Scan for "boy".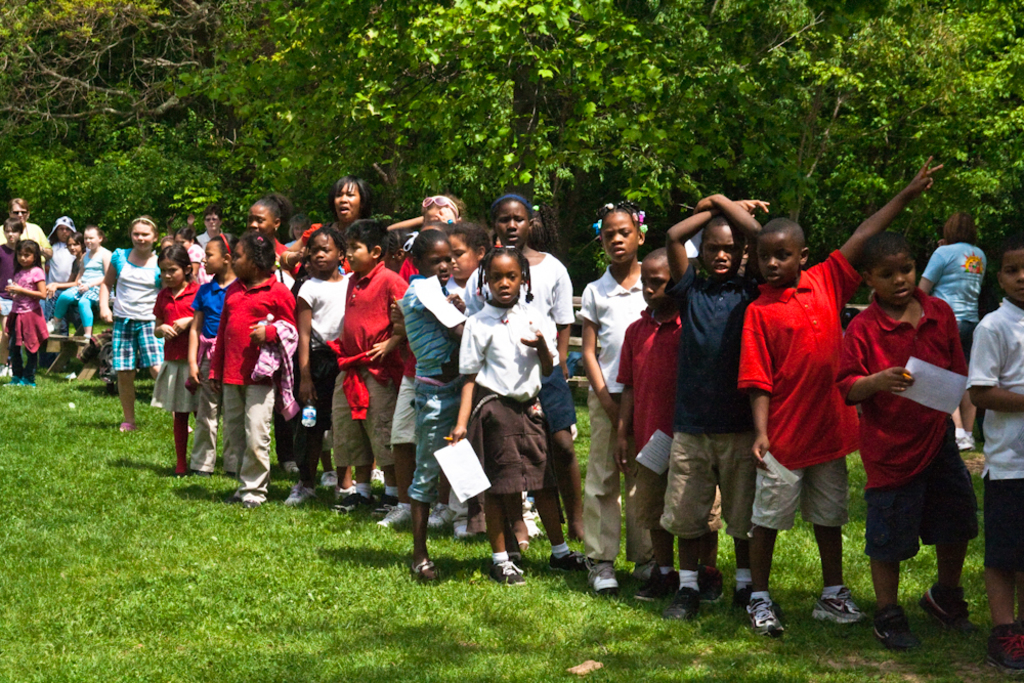
Scan result: <box>740,164,943,632</box>.
